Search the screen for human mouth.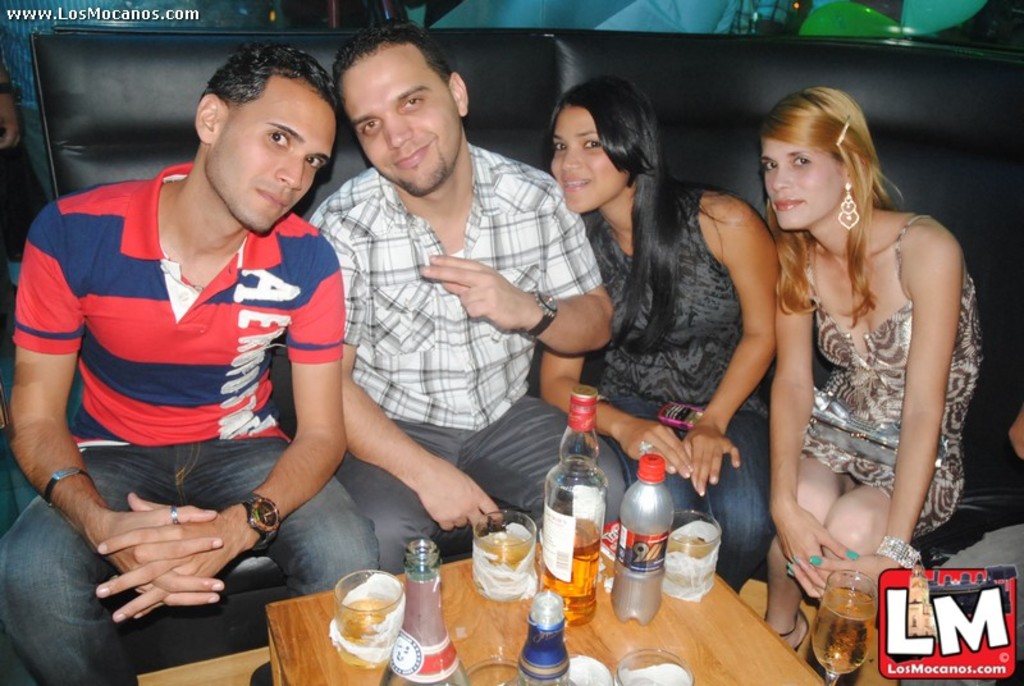
Found at 566:173:589:189.
